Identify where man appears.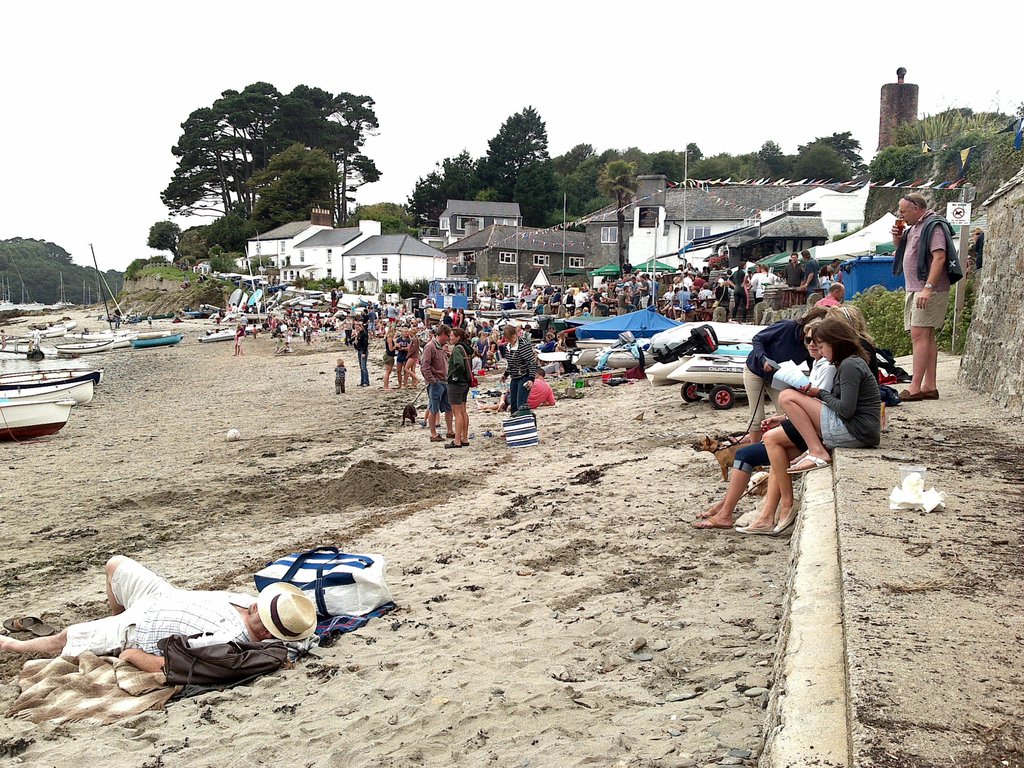
Appears at crop(420, 323, 456, 444).
